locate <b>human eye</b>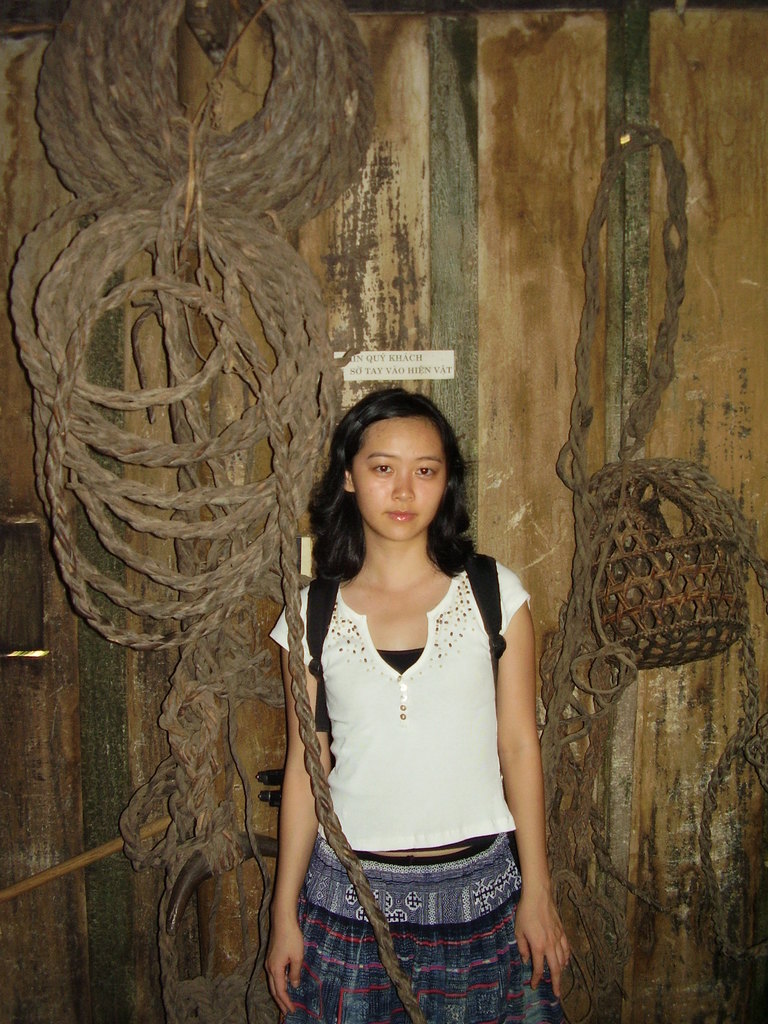
box(368, 463, 397, 479)
